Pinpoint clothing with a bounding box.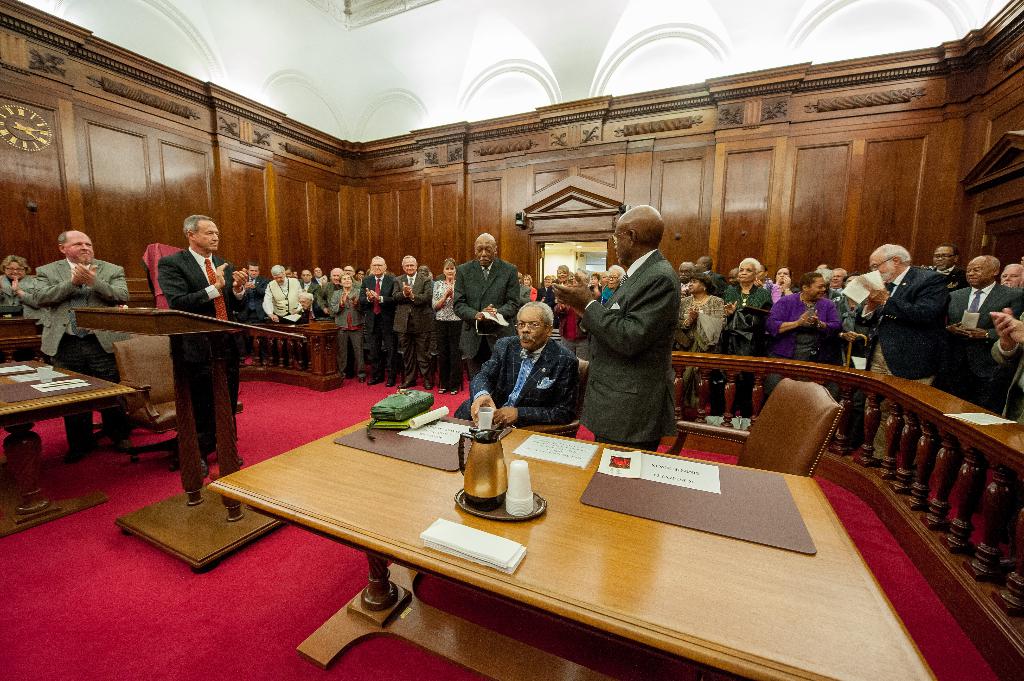
pyautogui.locateOnScreen(244, 275, 266, 319).
